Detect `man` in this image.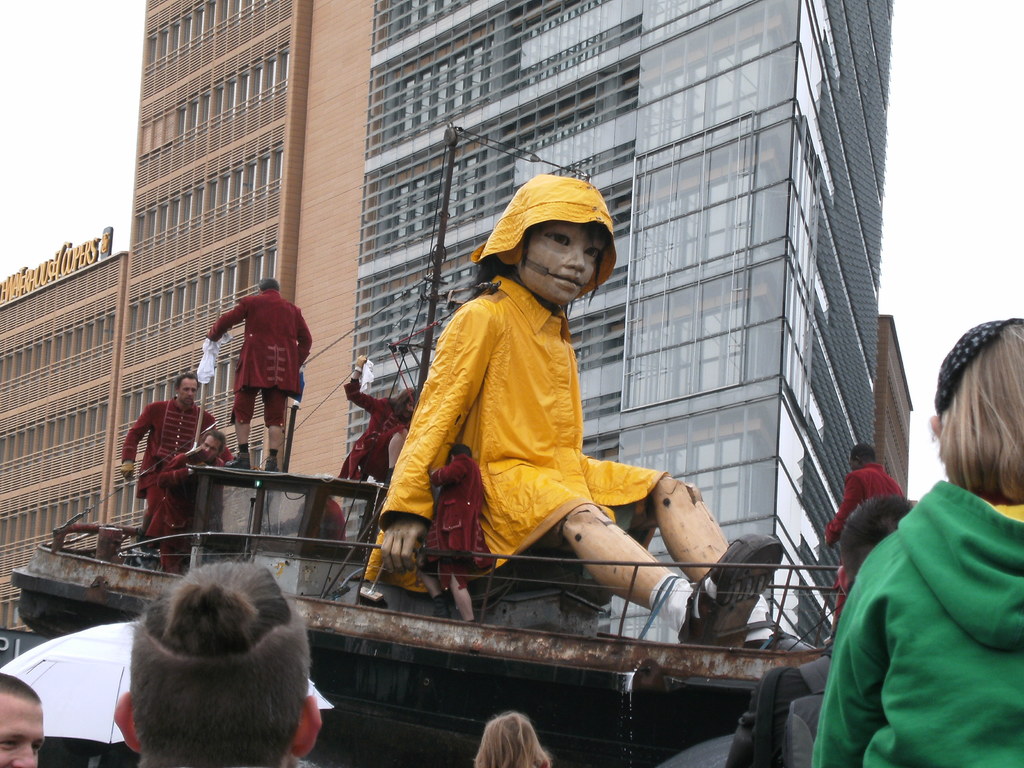
Detection: {"left": 198, "top": 280, "right": 312, "bottom": 472}.
